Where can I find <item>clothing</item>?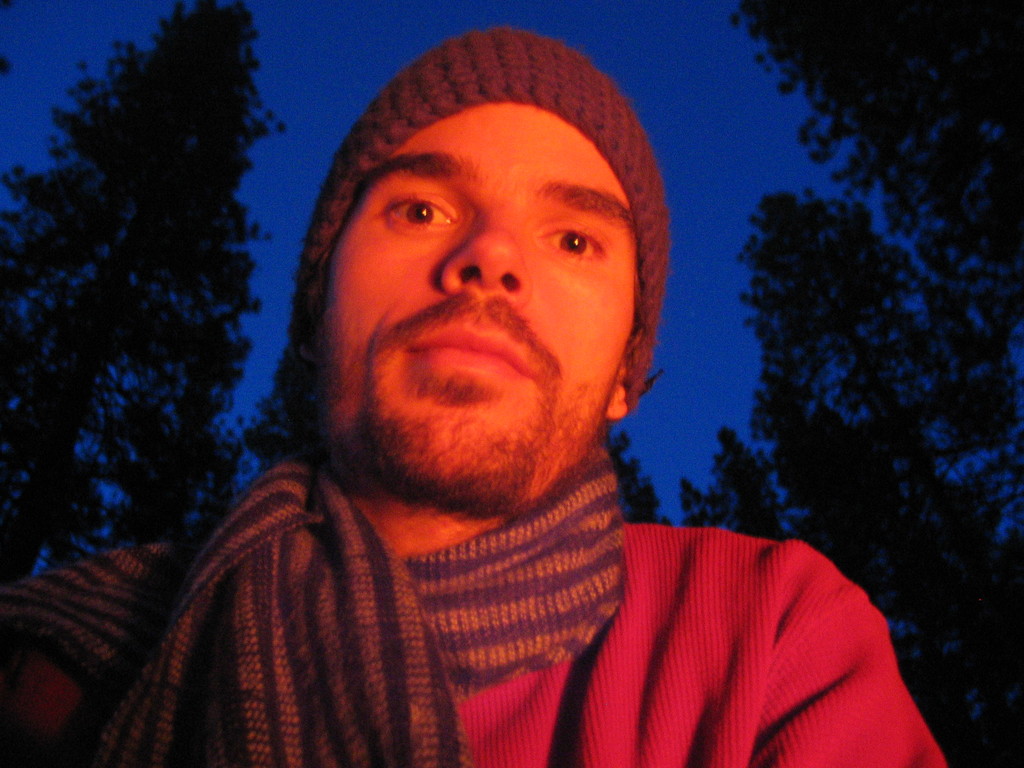
You can find it at [left=129, top=447, right=959, bottom=755].
